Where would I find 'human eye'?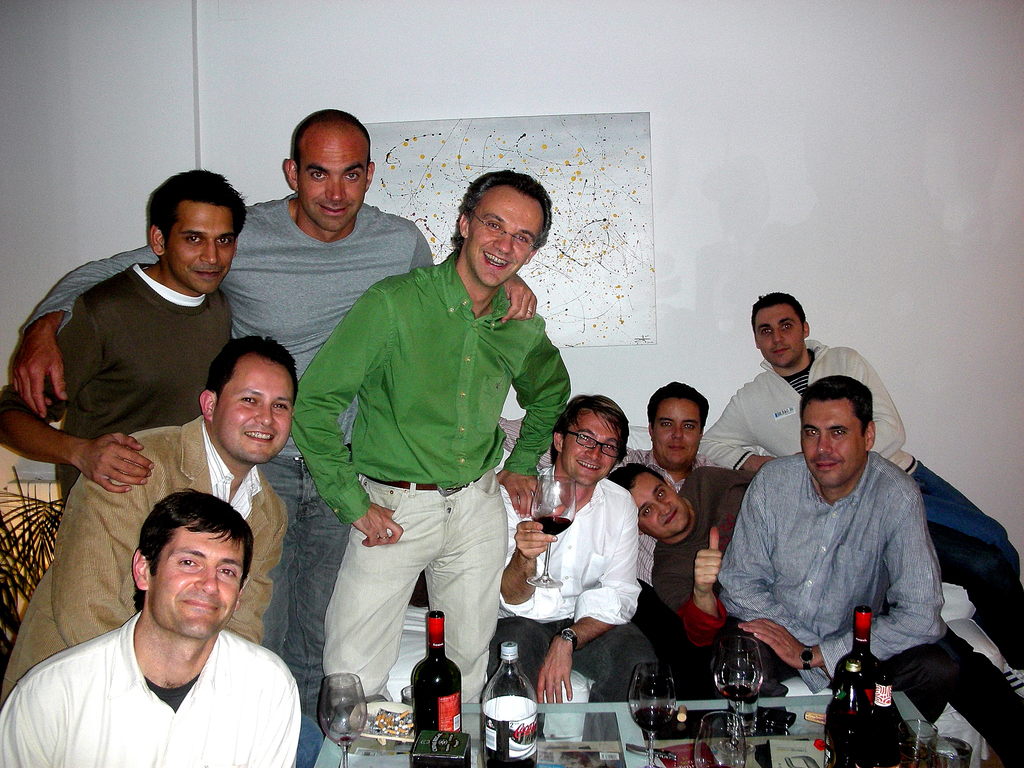
At [271,399,291,411].
